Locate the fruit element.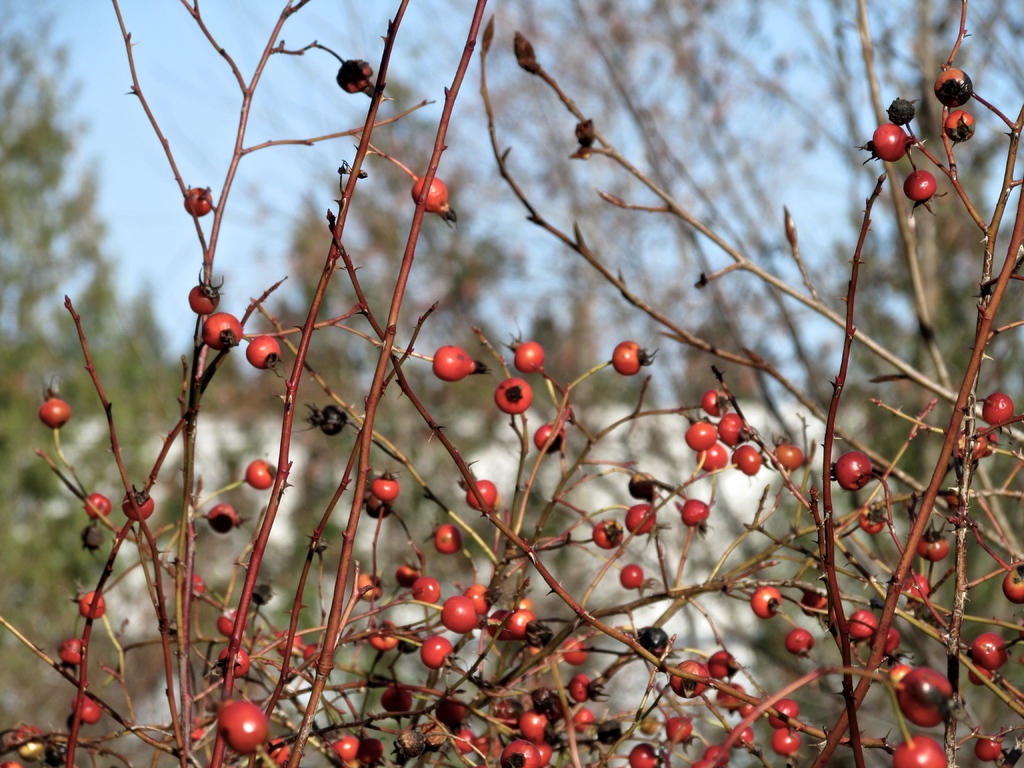
Element bbox: box(205, 701, 273, 756).
